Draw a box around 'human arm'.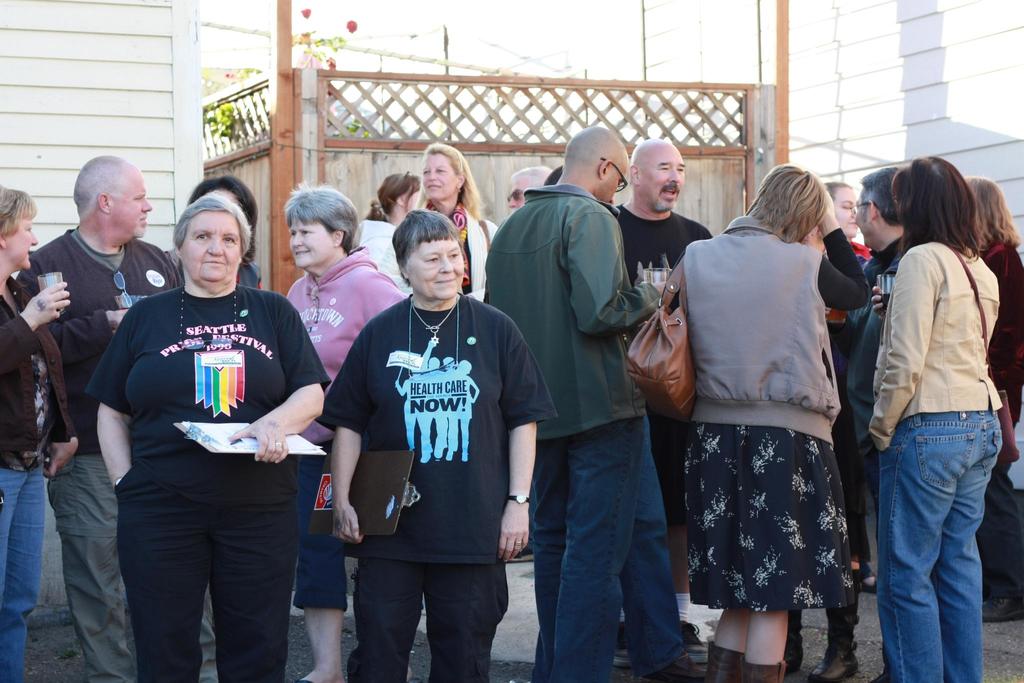
region(821, 187, 874, 306).
